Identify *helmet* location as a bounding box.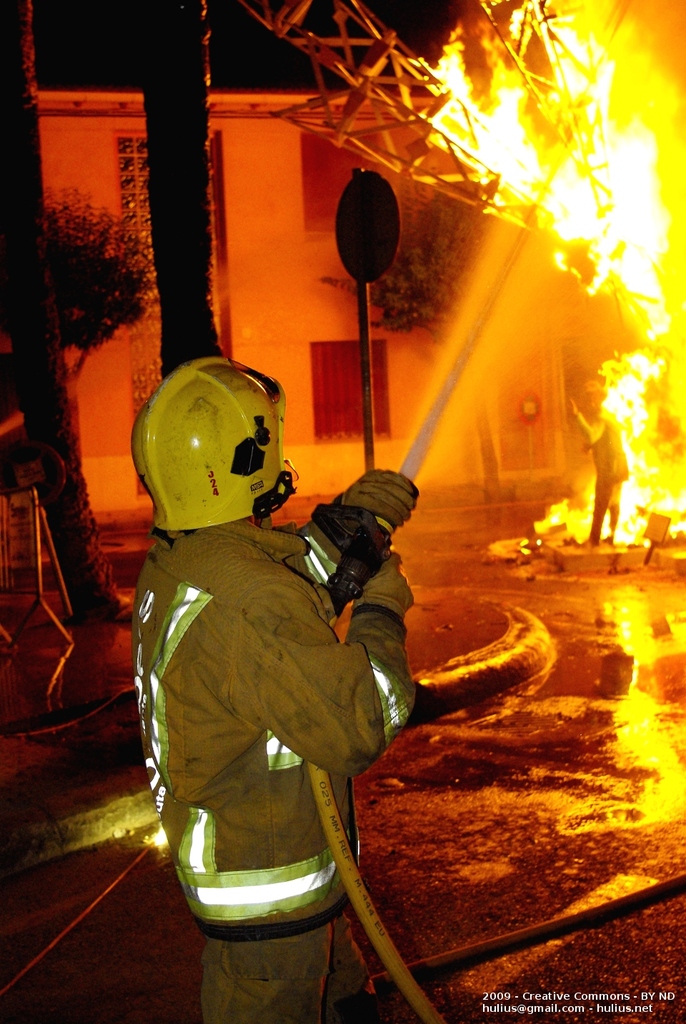
135 362 294 543.
